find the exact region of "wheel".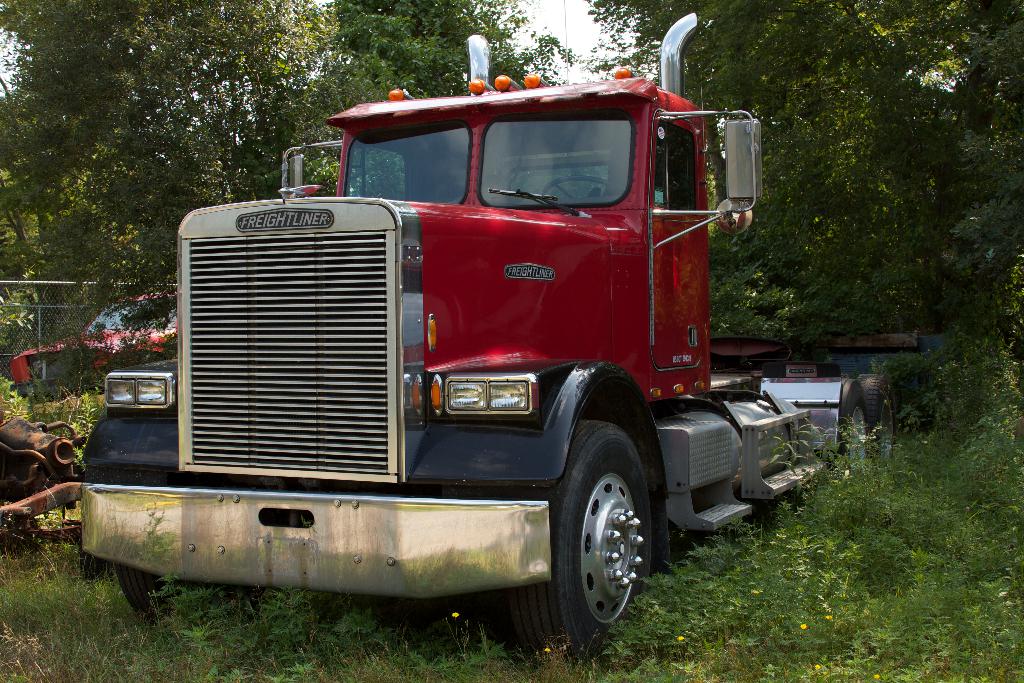
Exact region: bbox(545, 174, 621, 199).
